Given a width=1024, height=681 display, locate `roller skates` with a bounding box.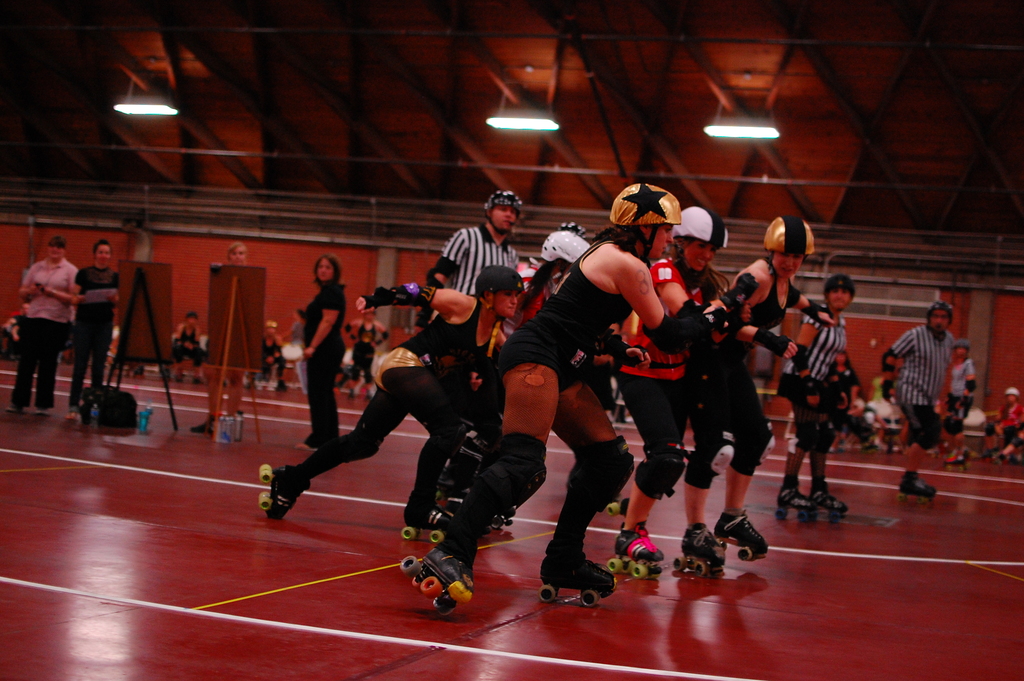
Located: [x1=805, y1=486, x2=852, y2=522].
